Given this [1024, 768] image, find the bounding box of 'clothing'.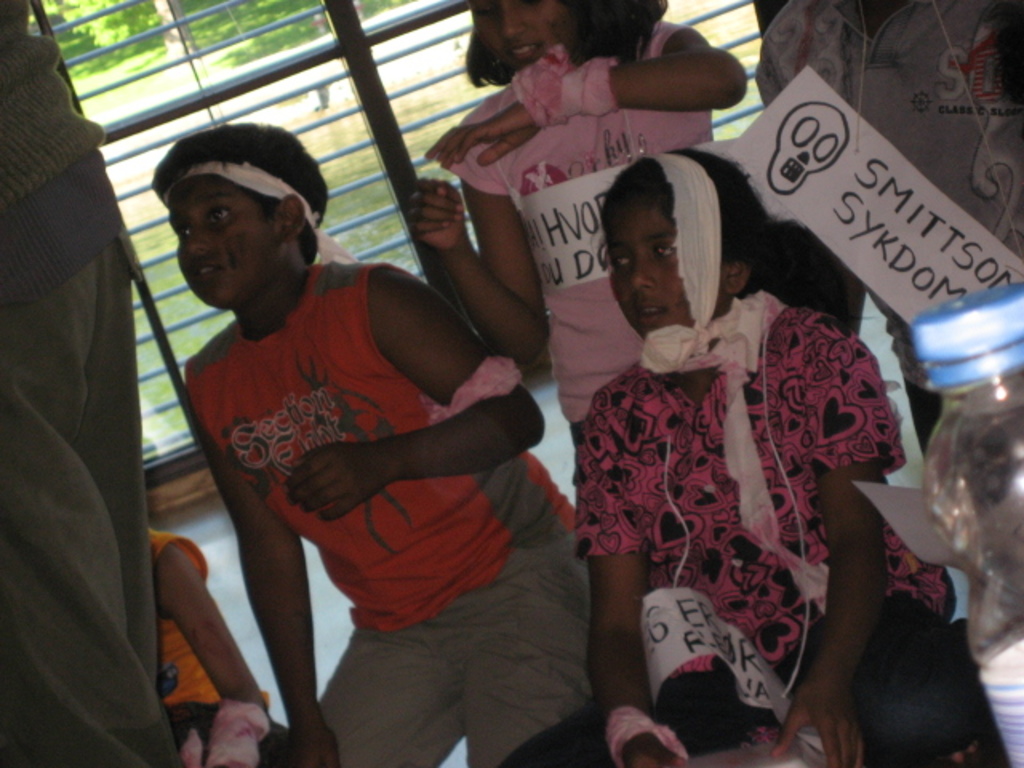
box=[184, 264, 608, 766].
